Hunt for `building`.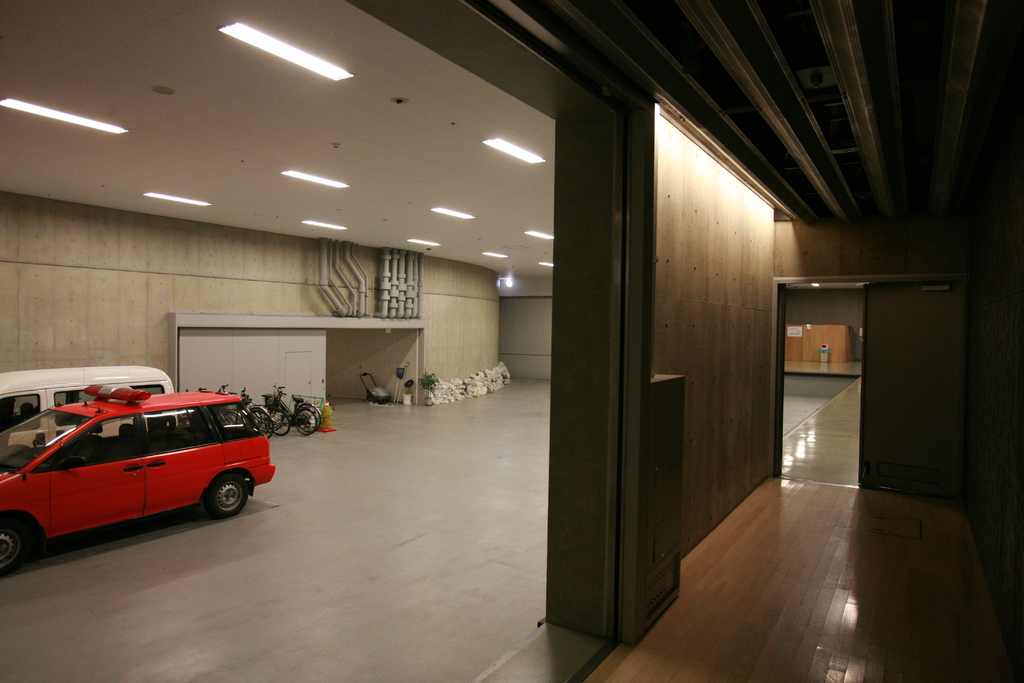
Hunted down at bbox(0, 0, 1023, 682).
